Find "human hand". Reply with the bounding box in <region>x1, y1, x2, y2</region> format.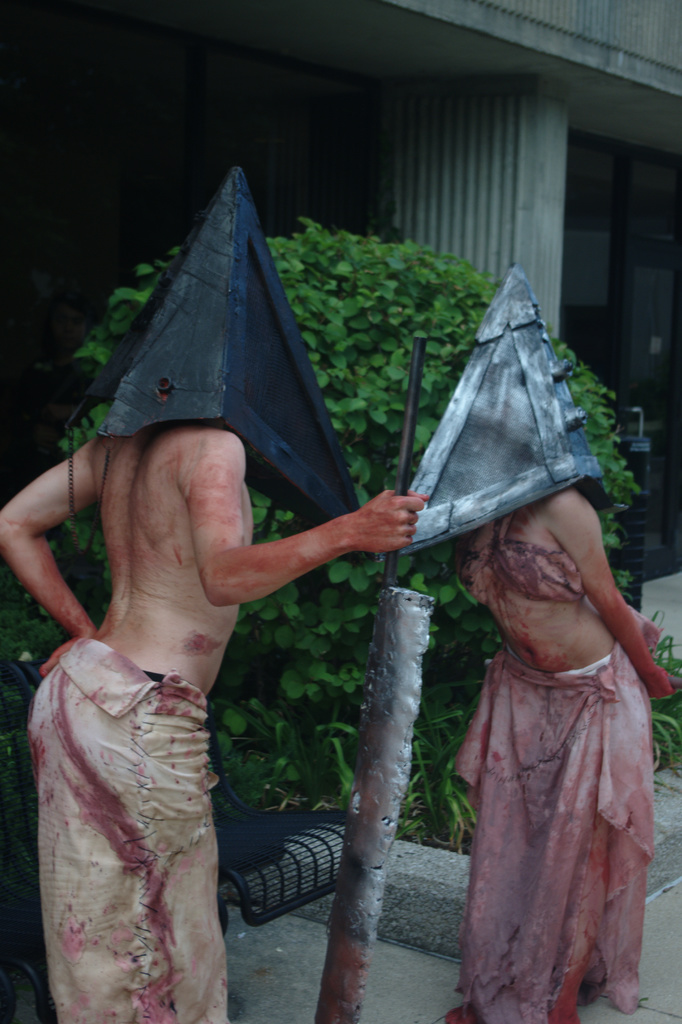
<region>642, 669, 681, 703</region>.
